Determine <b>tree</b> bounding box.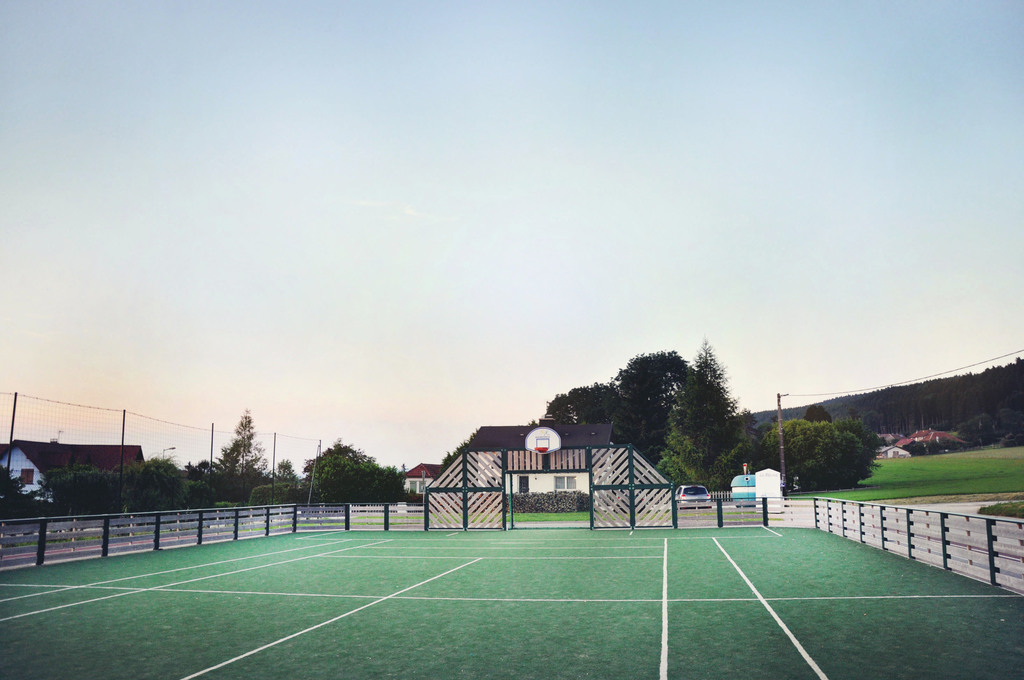
Determined: left=661, top=341, right=741, bottom=501.
